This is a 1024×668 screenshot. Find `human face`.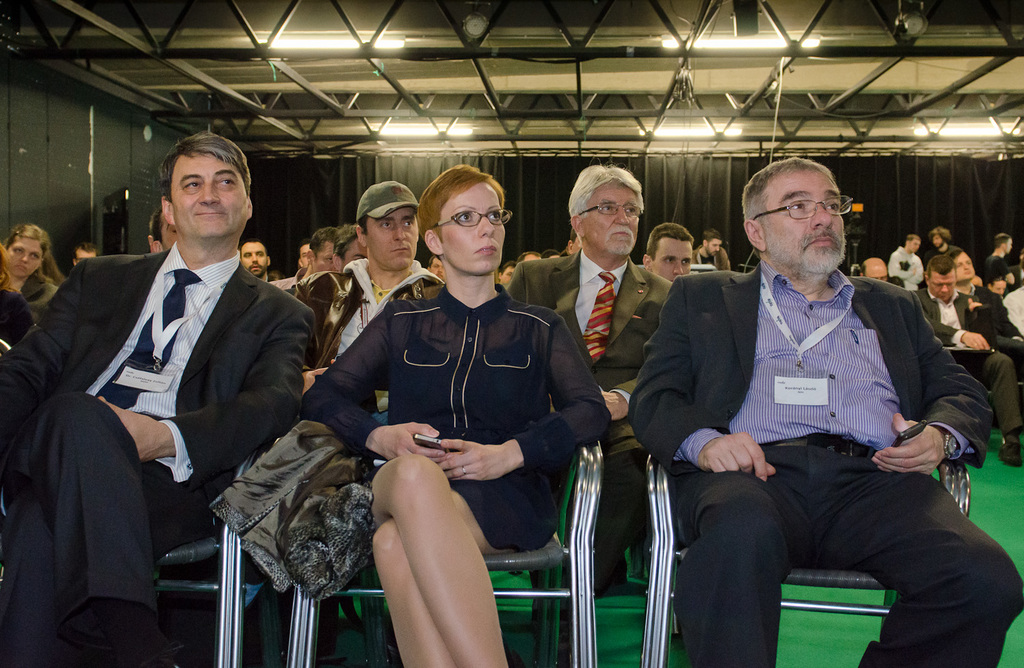
Bounding box: [864,264,889,281].
